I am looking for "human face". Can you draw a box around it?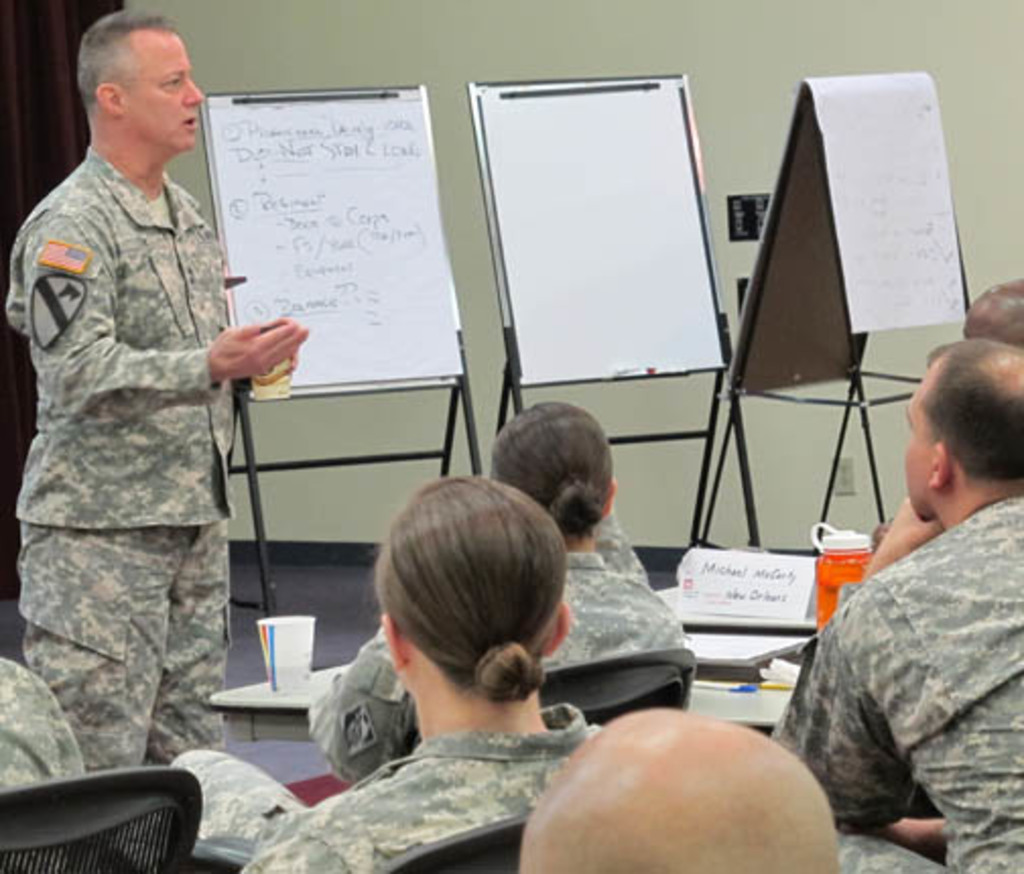
Sure, the bounding box is left=122, top=43, right=207, bottom=140.
